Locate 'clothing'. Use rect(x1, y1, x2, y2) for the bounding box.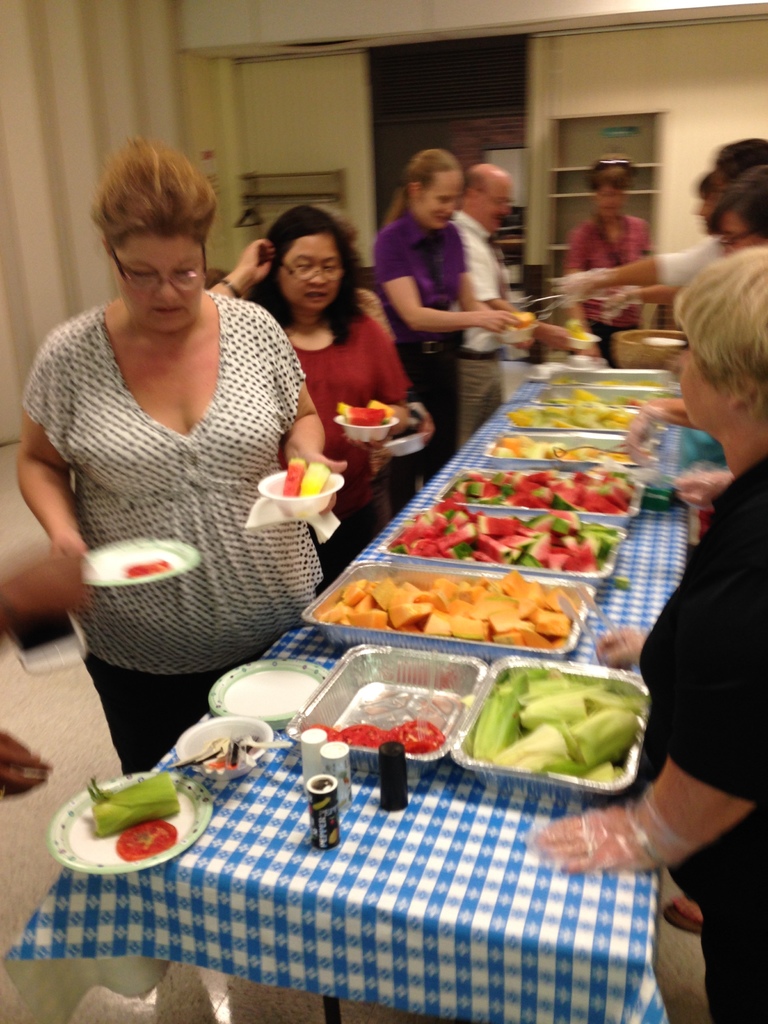
rect(575, 211, 645, 349).
